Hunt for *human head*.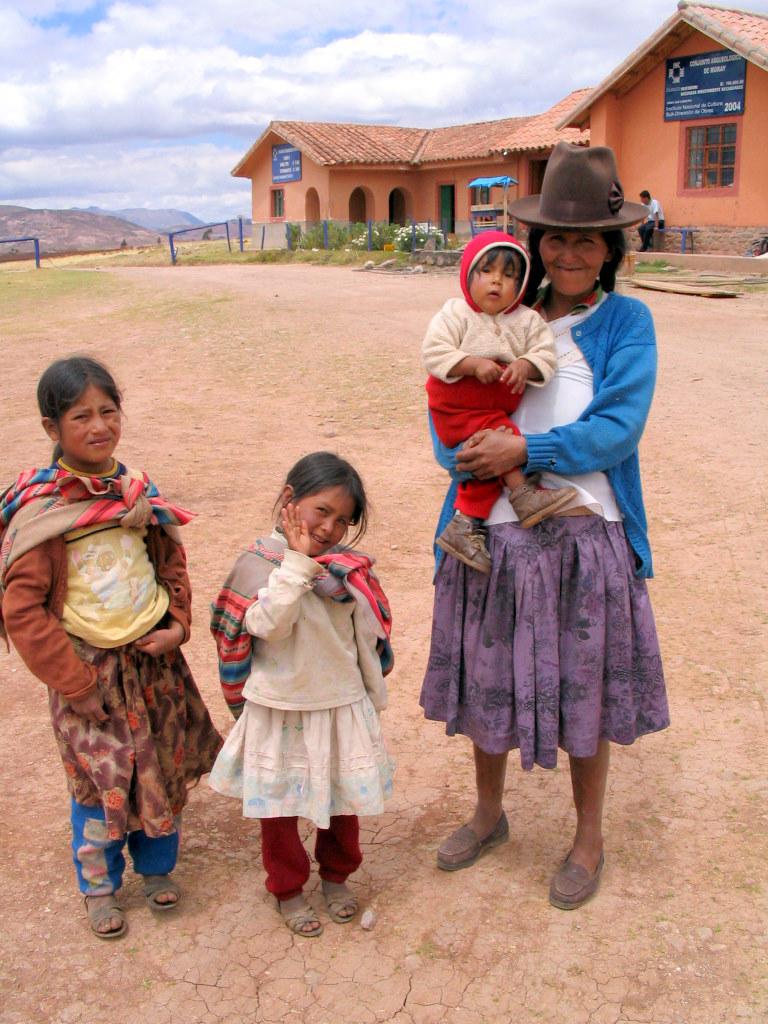
Hunted down at bbox=(261, 448, 373, 547).
